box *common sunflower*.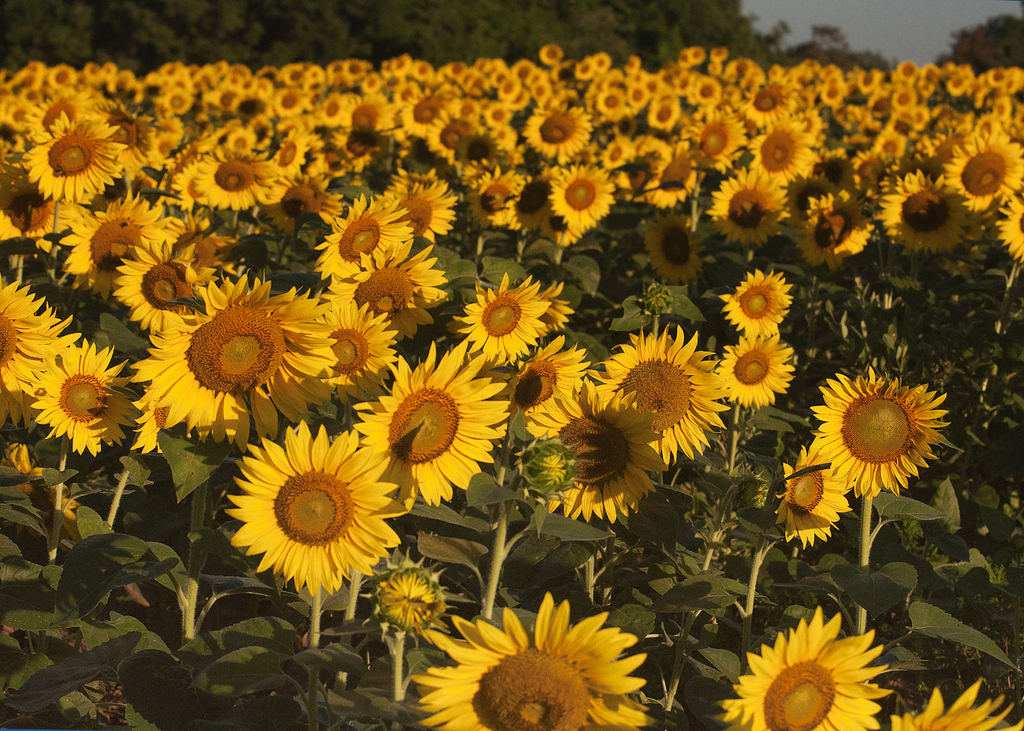
bbox=[729, 611, 902, 728].
